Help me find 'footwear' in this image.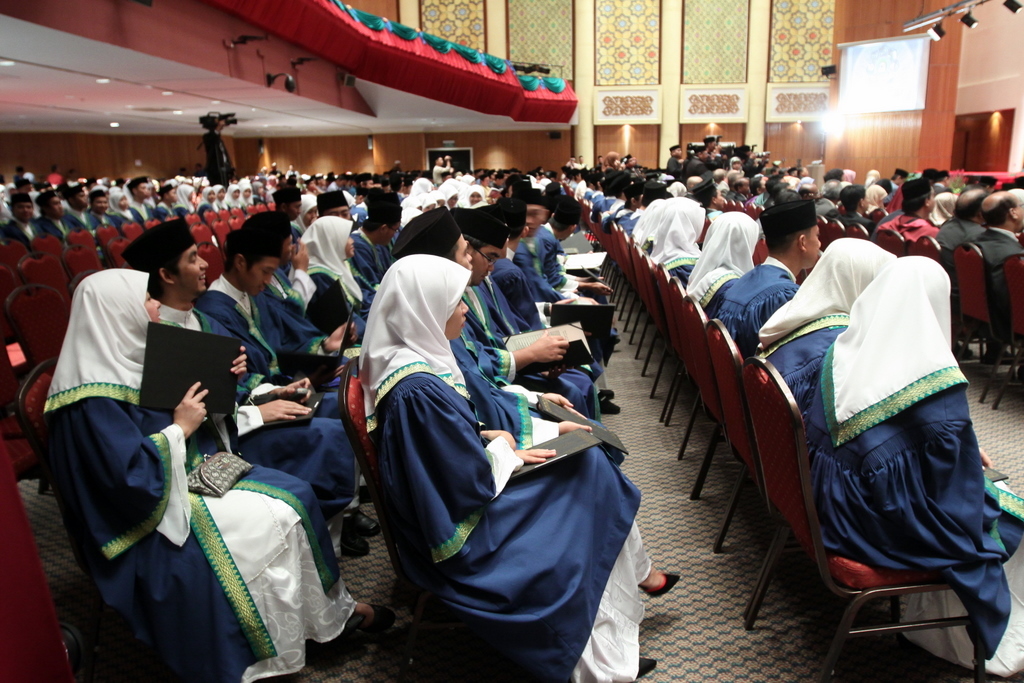
Found it: bbox=(338, 523, 374, 562).
